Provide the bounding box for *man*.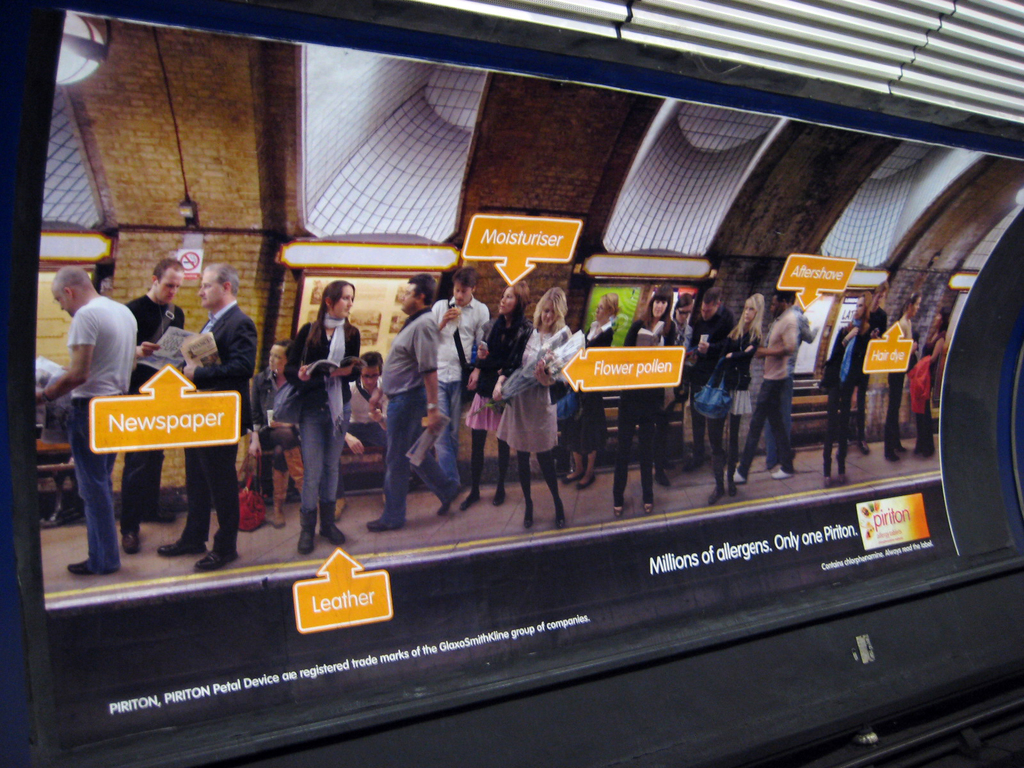
<box>433,267,492,502</box>.
